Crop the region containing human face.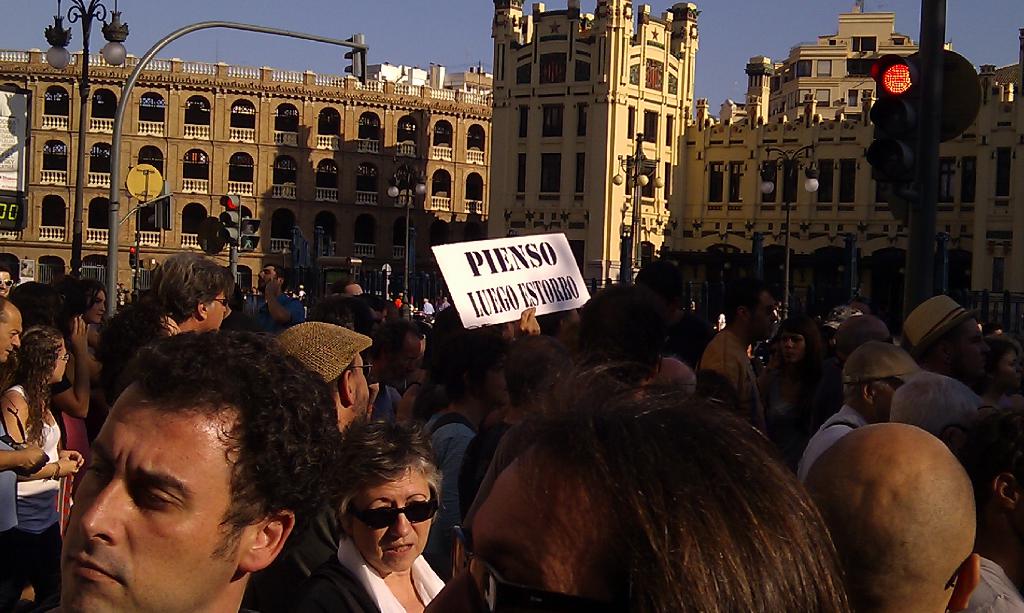
Crop region: 385:337:424:393.
